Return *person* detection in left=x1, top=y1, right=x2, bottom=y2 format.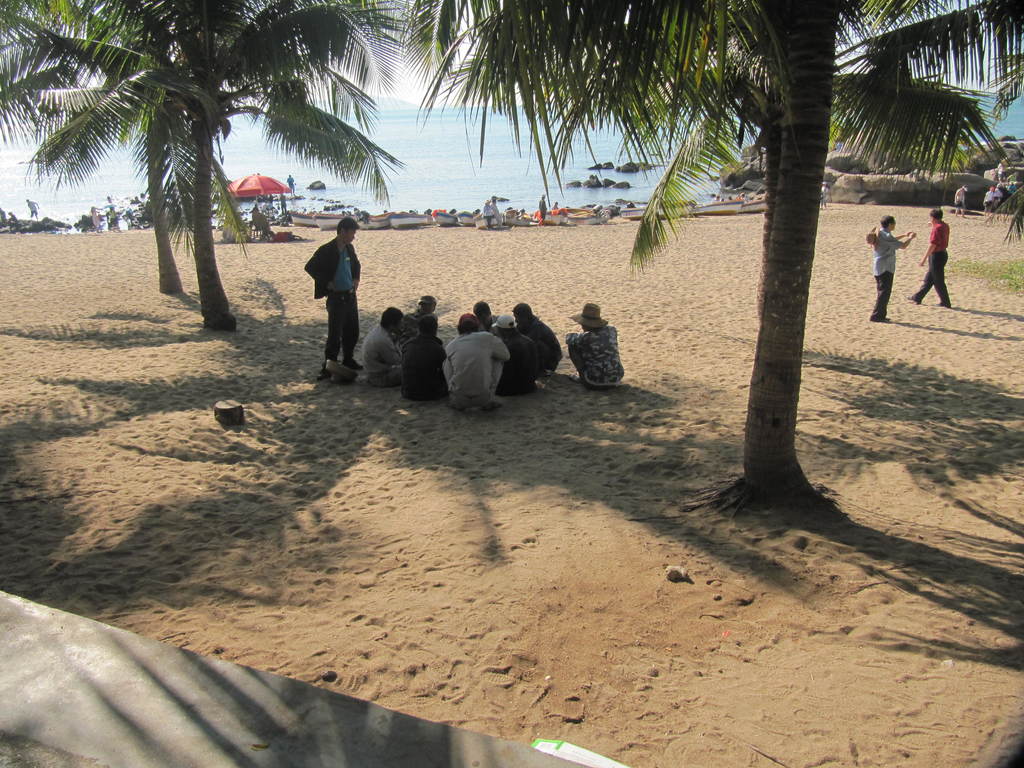
left=490, top=194, right=508, bottom=230.
